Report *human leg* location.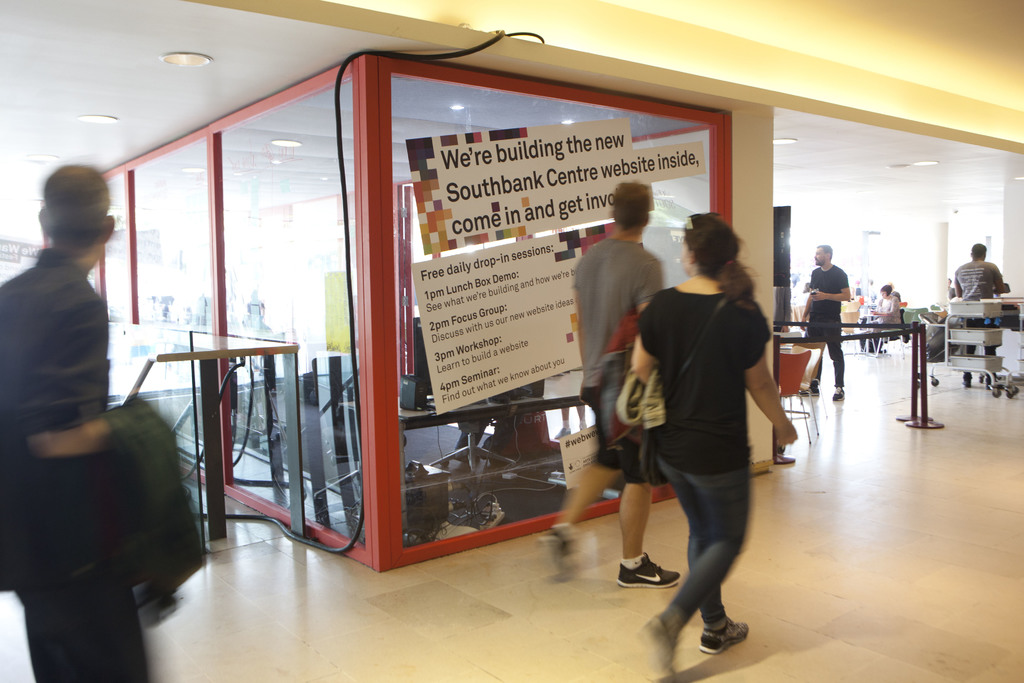
Report: 645:431:753:680.
